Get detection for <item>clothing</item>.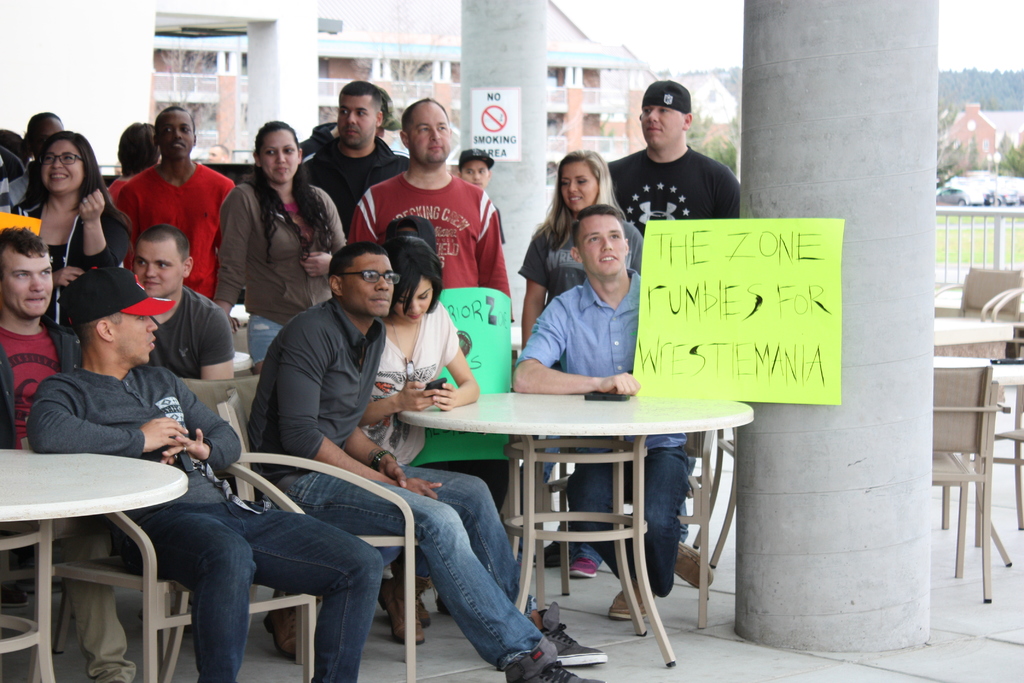
Detection: pyautogui.locateOnScreen(598, 150, 728, 218).
